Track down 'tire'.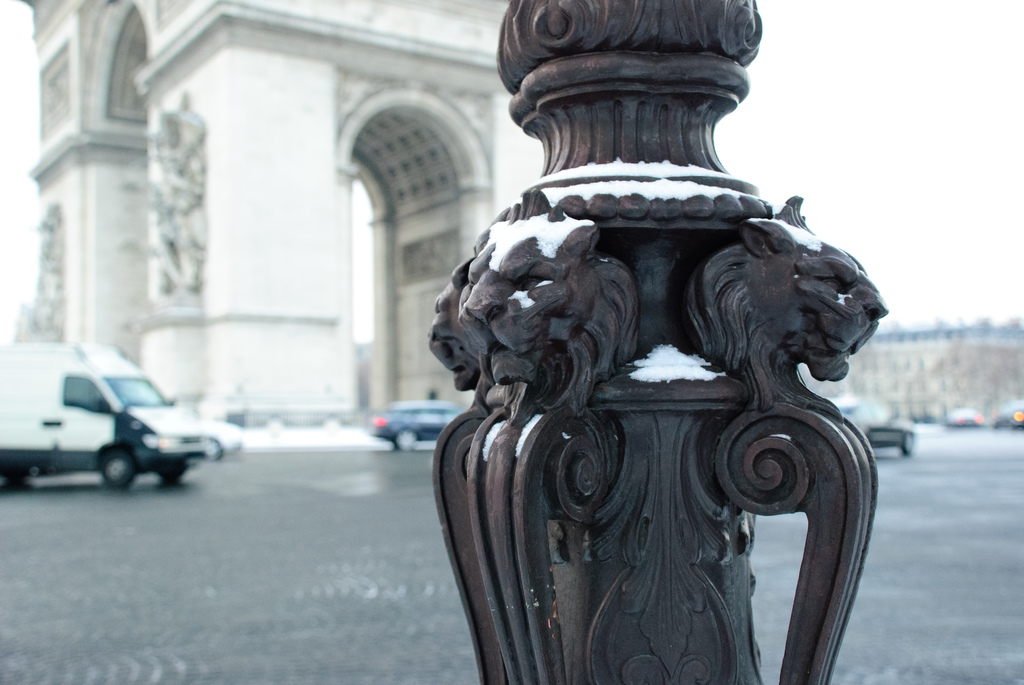
Tracked to select_region(158, 467, 191, 481).
